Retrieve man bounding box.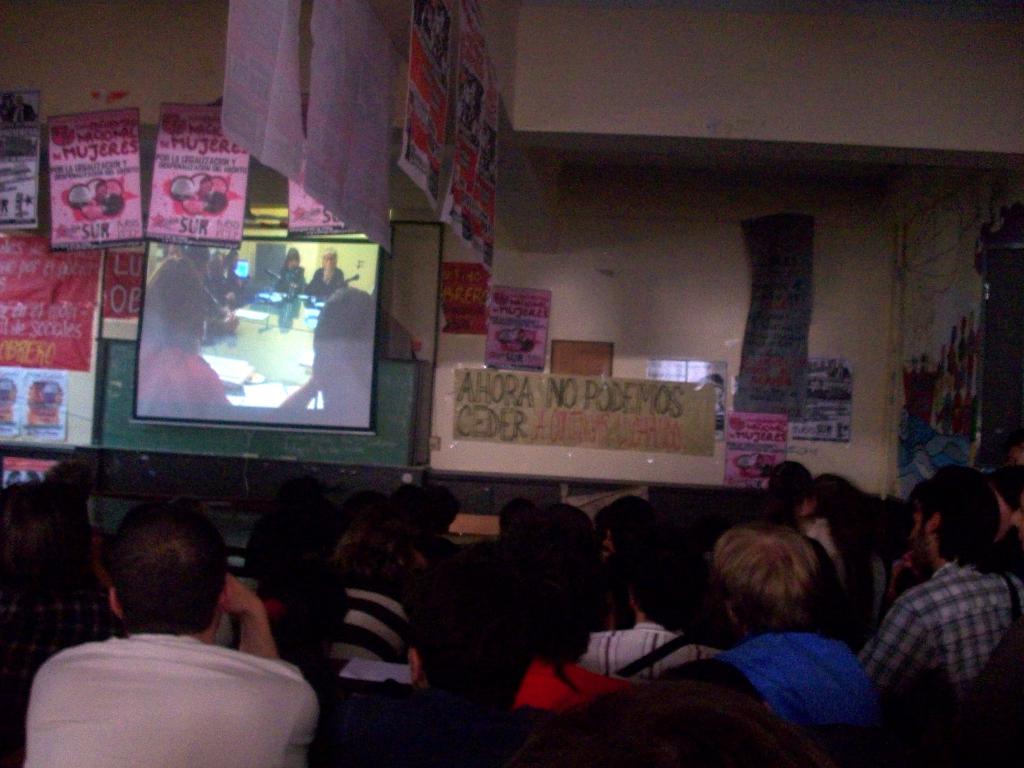
Bounding box: crop(26, 494, 322, 767).
